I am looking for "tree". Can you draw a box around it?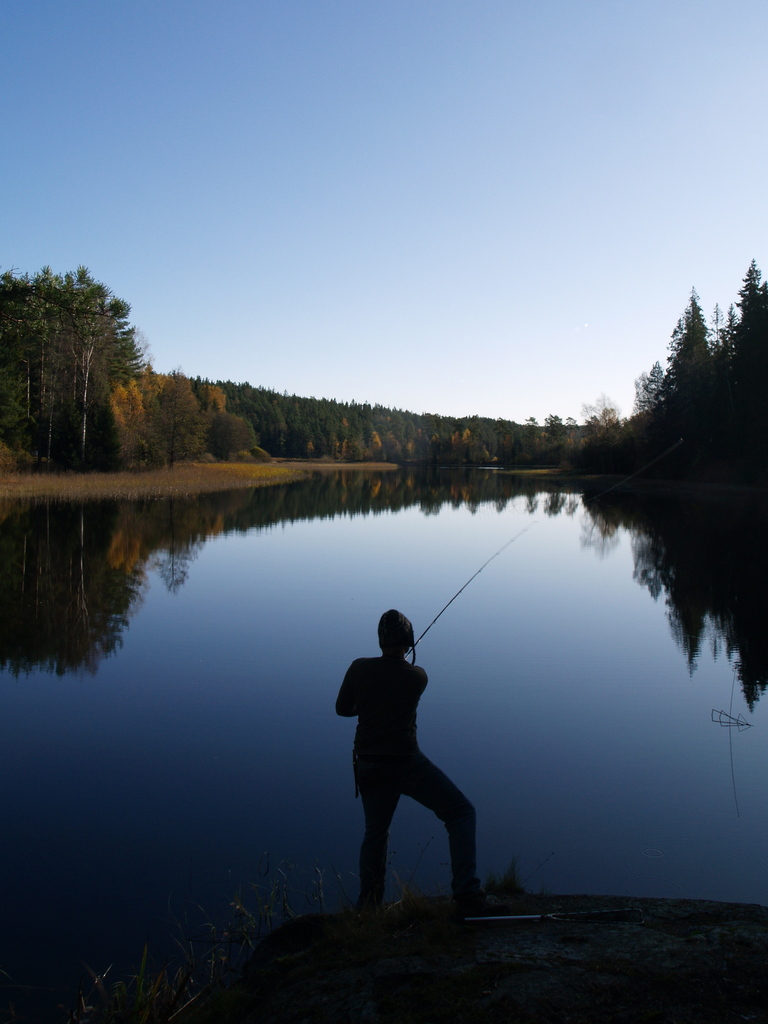
Sure, the bounding box is Rect(710, 303, 723, 362).
